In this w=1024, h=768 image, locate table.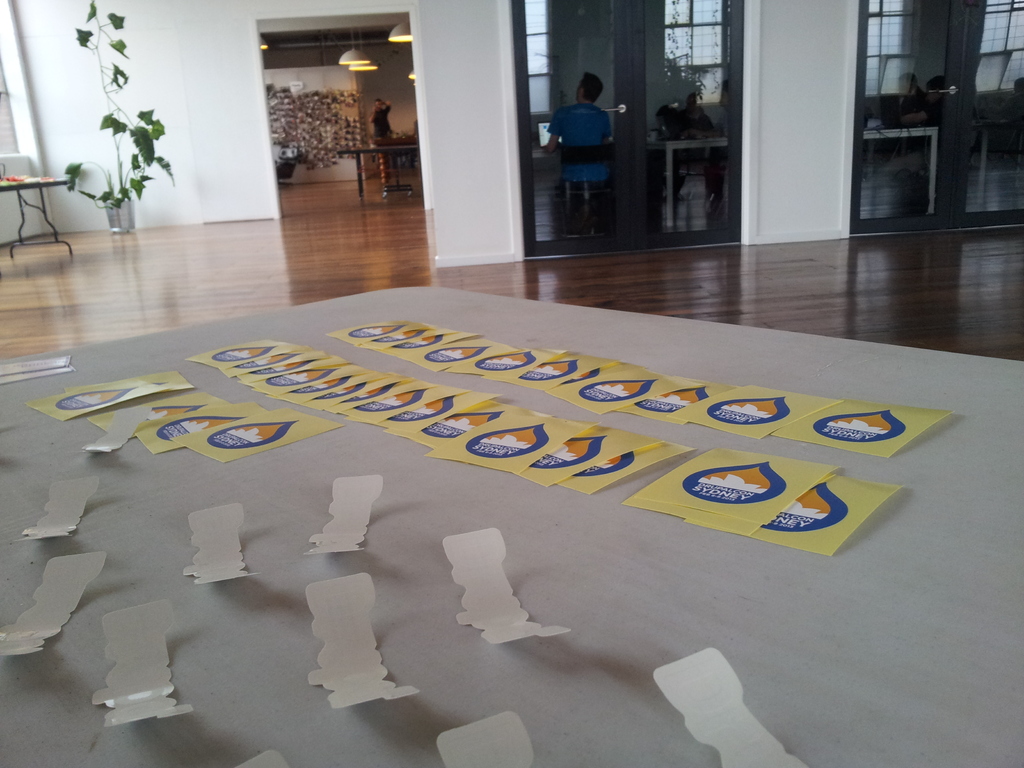
Bounding box: 0, 285, 1023, 767.
